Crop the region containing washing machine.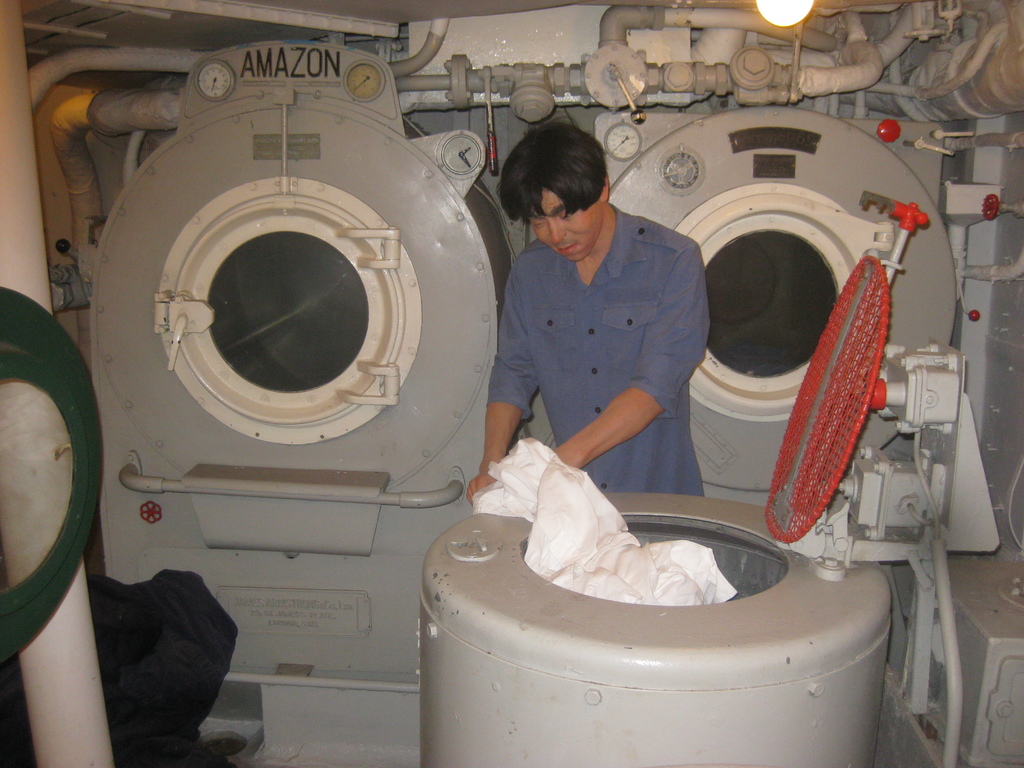
Crop region: locate(424, 191, 995, 767).
